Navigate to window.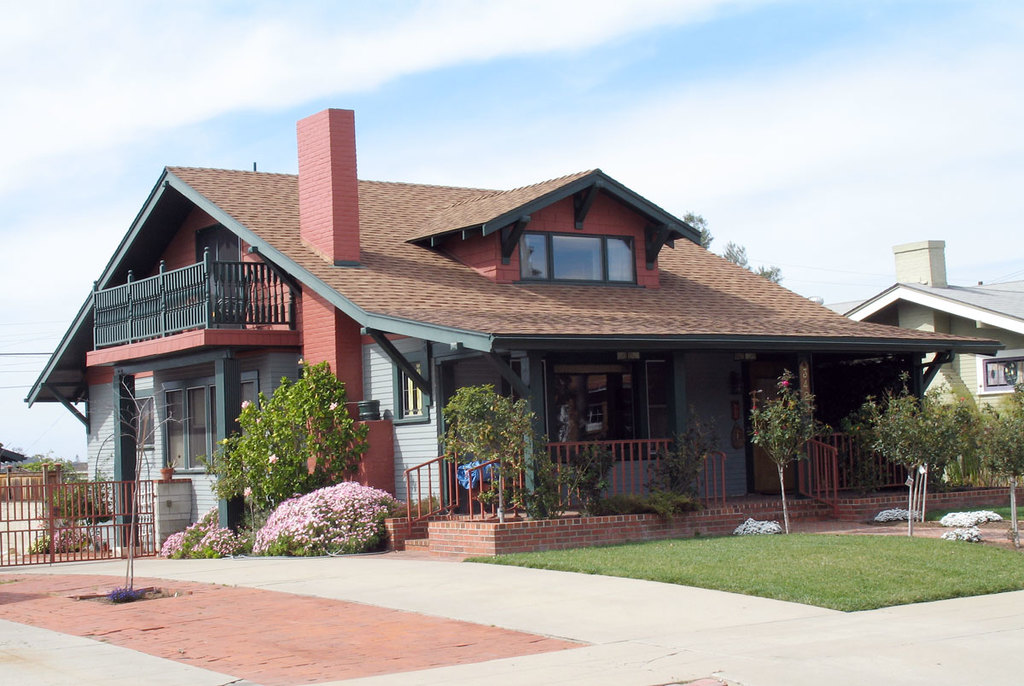
Navigation target: {"x1": 518, "y1": 235, "x2": 638, "y2": 282}.
